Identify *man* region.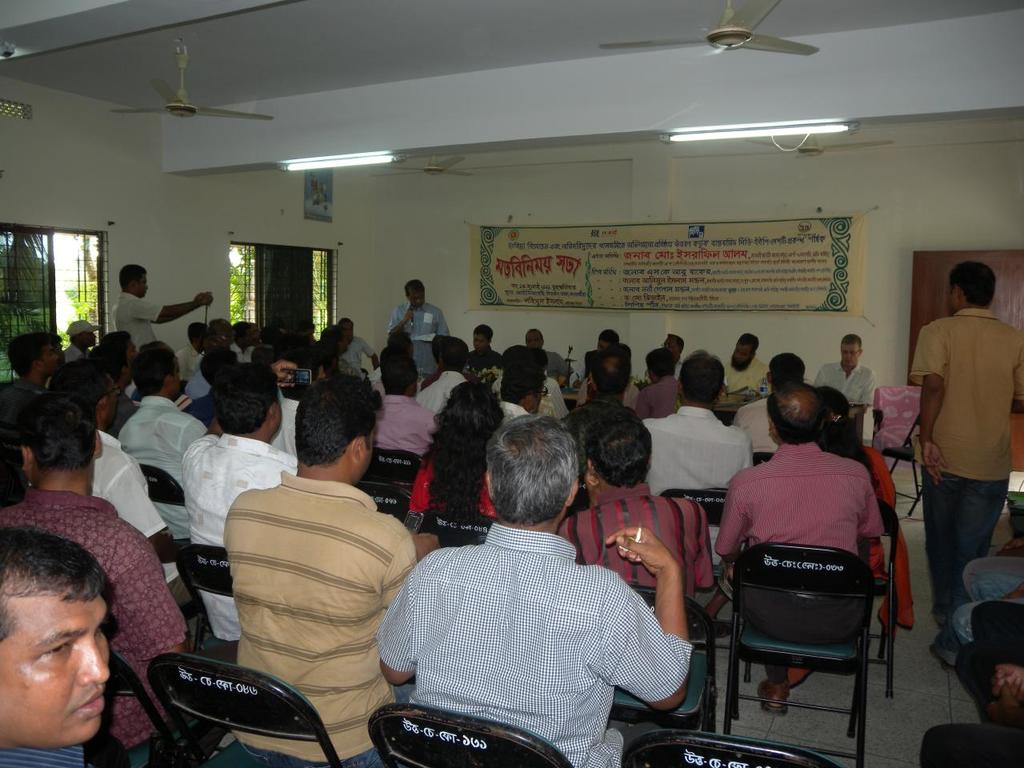
Region: bbox(953, 554, 1023, 645).
